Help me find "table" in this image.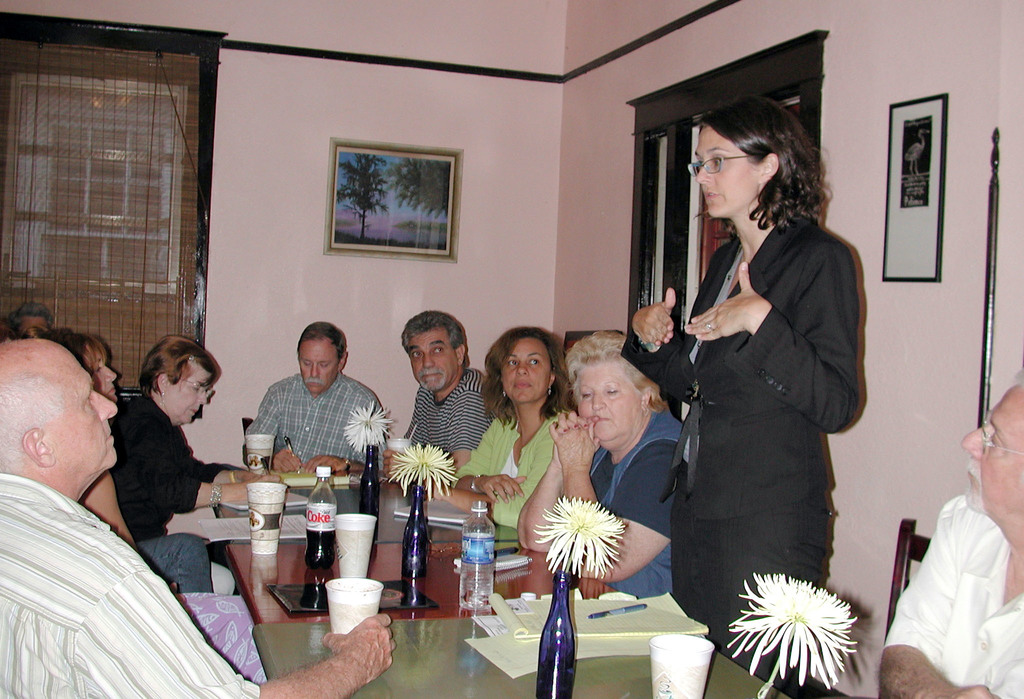
Found it: [100, 505, 614, 689].
